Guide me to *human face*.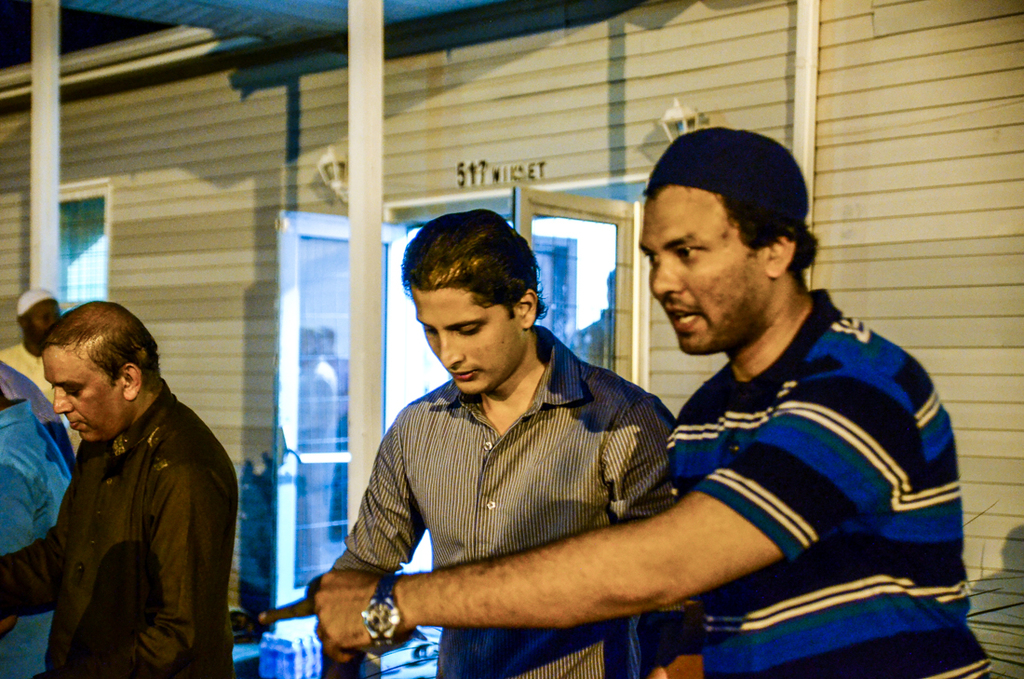
Guidance: rect(22, 299, 57, 345).
